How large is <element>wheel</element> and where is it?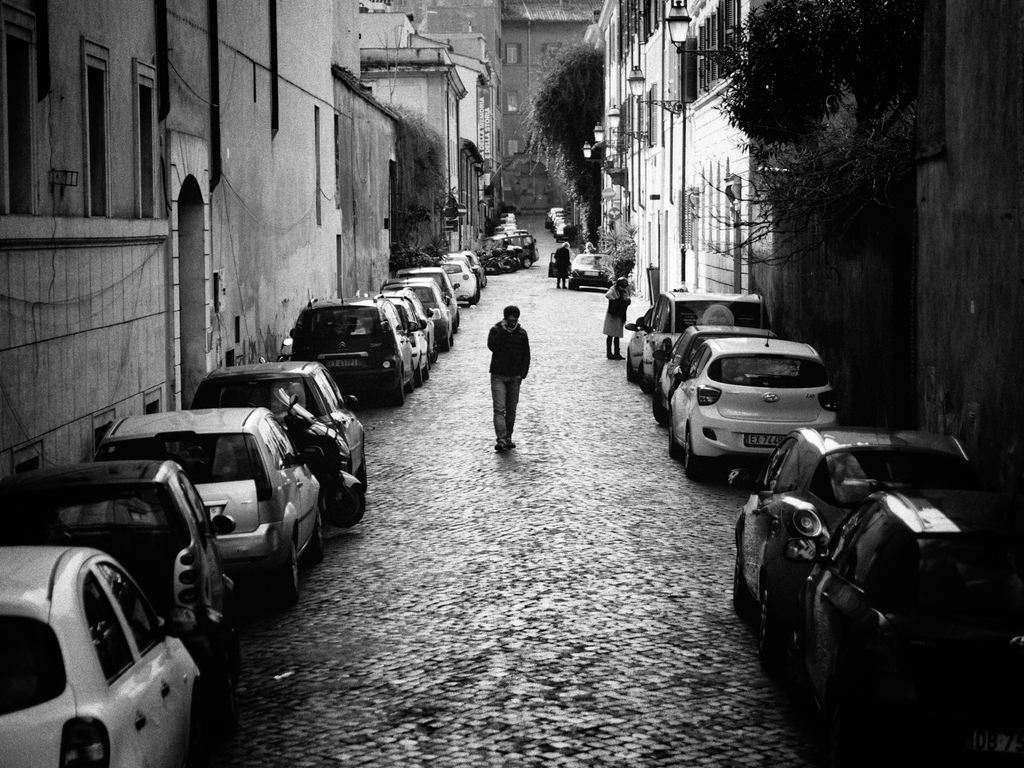
Bounding box: (left=449, top=331, right=452, bottom=346).
